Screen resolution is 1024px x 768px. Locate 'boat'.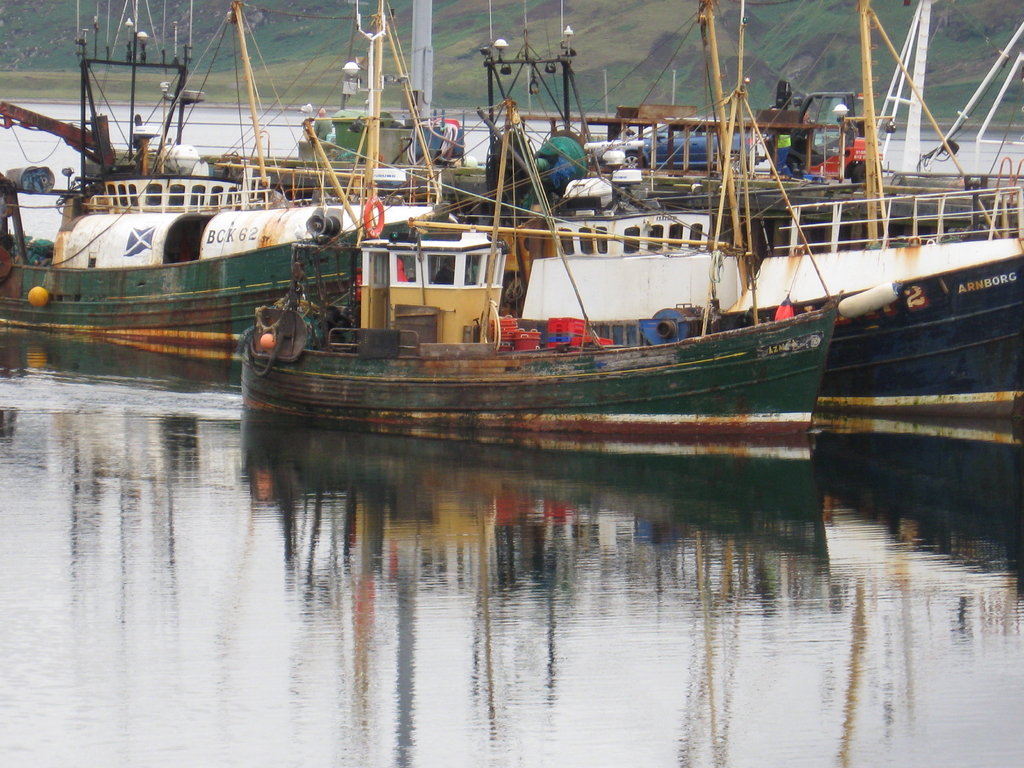
[x1=0, y1=0, x2=1023, y2=442].
